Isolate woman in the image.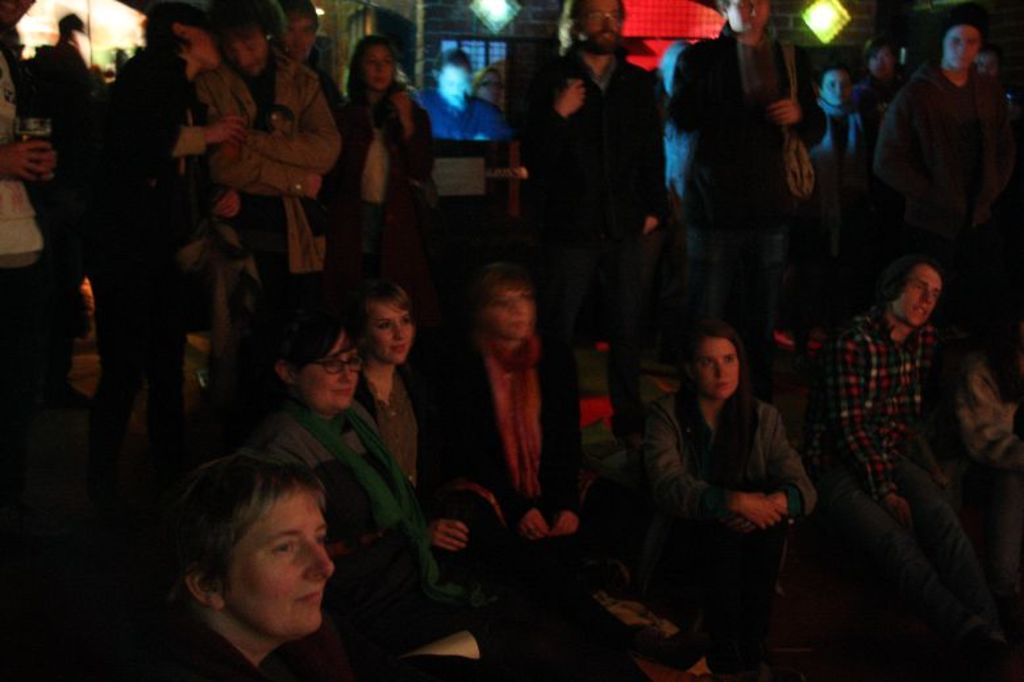
Isolated region: region(319, 30, 425, 292).
